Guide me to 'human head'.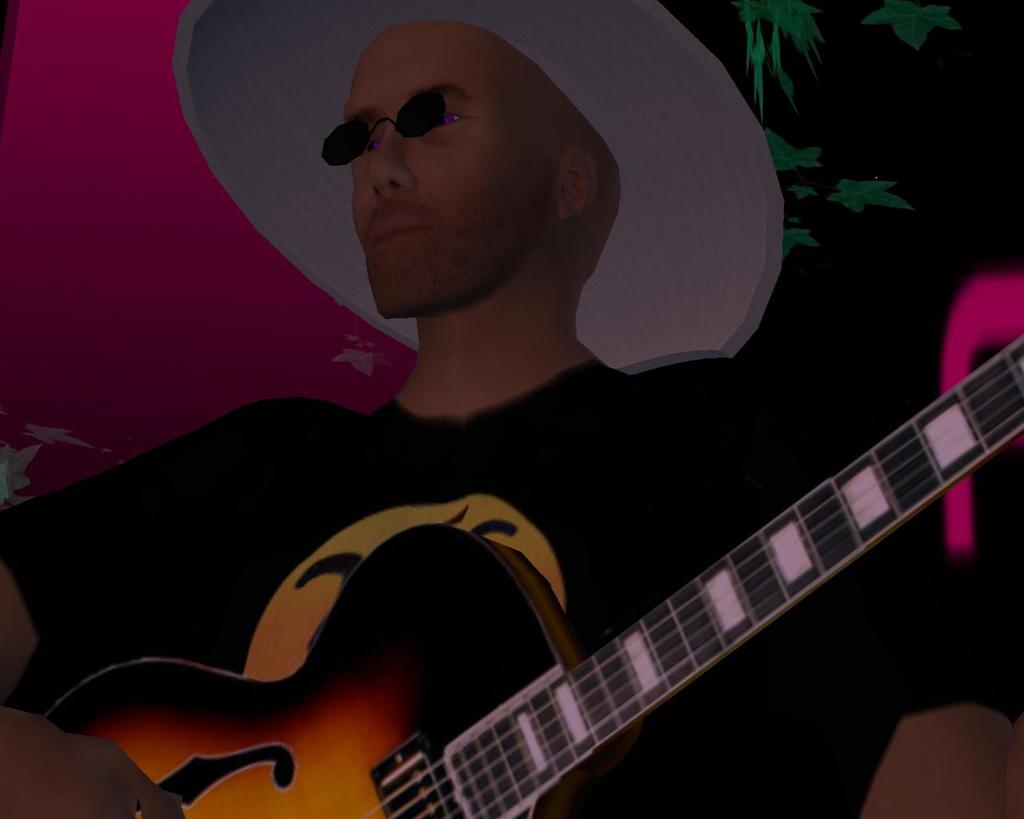
Guidance: <bbox>296, 16, 598, 298</bbox>.
